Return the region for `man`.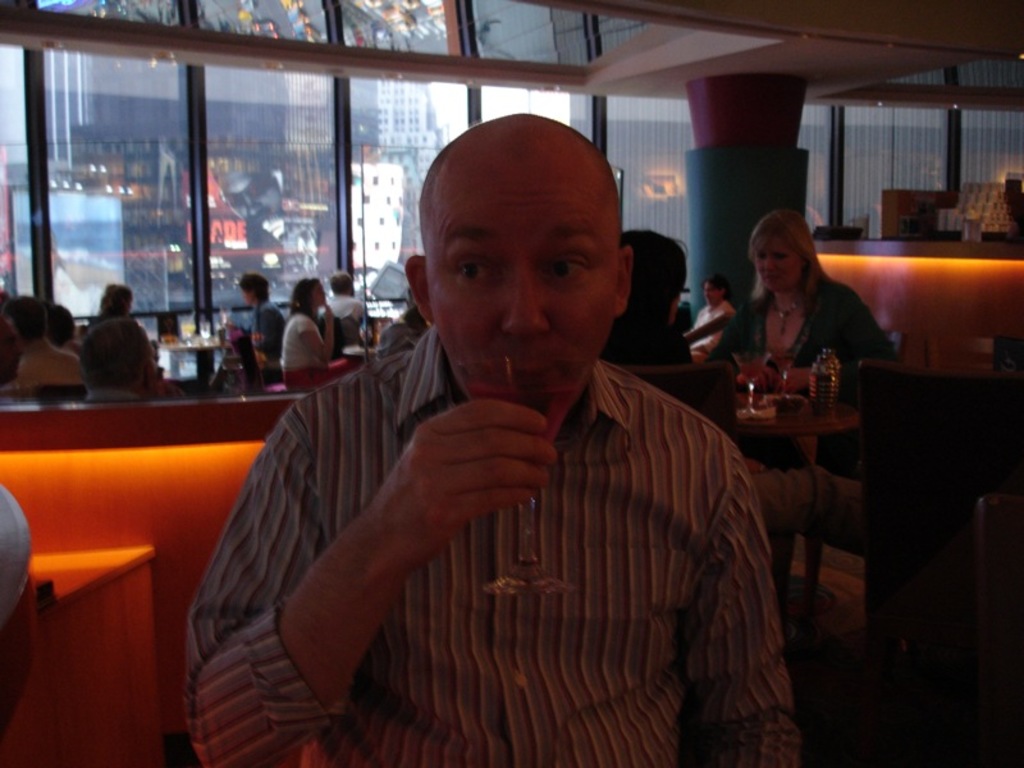
78, 317, 154, 394.
